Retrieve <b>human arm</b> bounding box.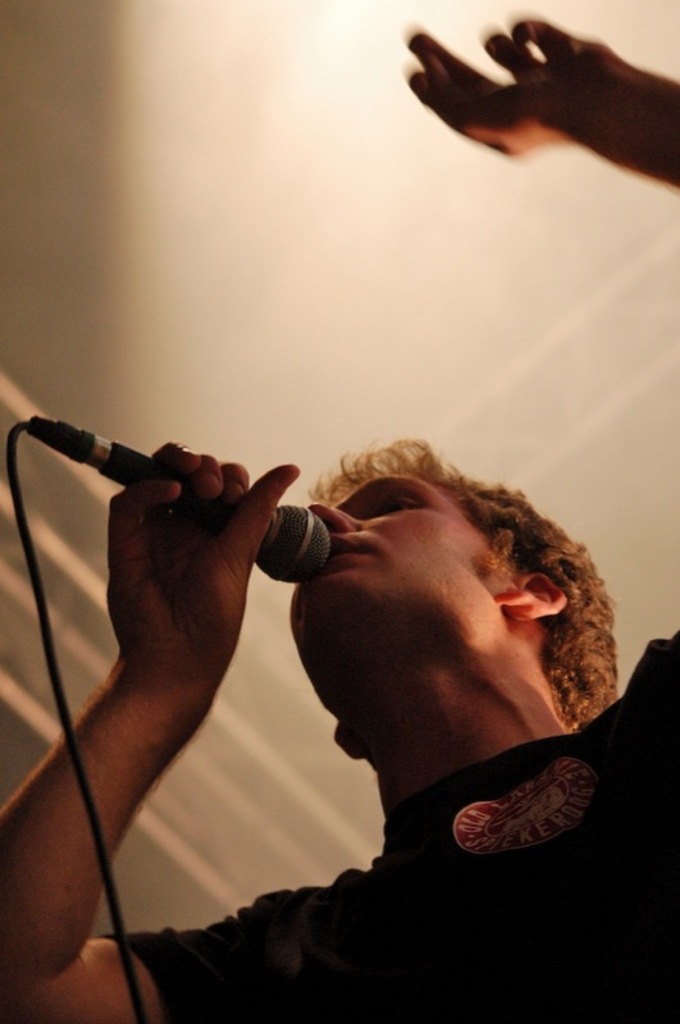
Bounding box: left=389, top=24, right=677, bottom=188.
